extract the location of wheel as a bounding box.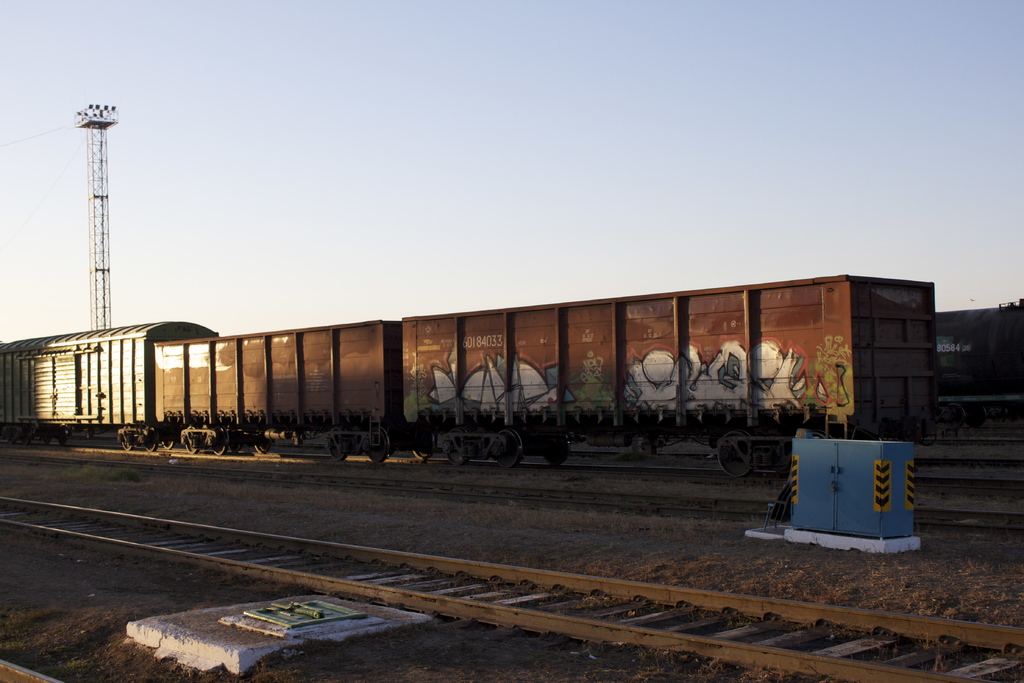
413, 450, 431, 461.
